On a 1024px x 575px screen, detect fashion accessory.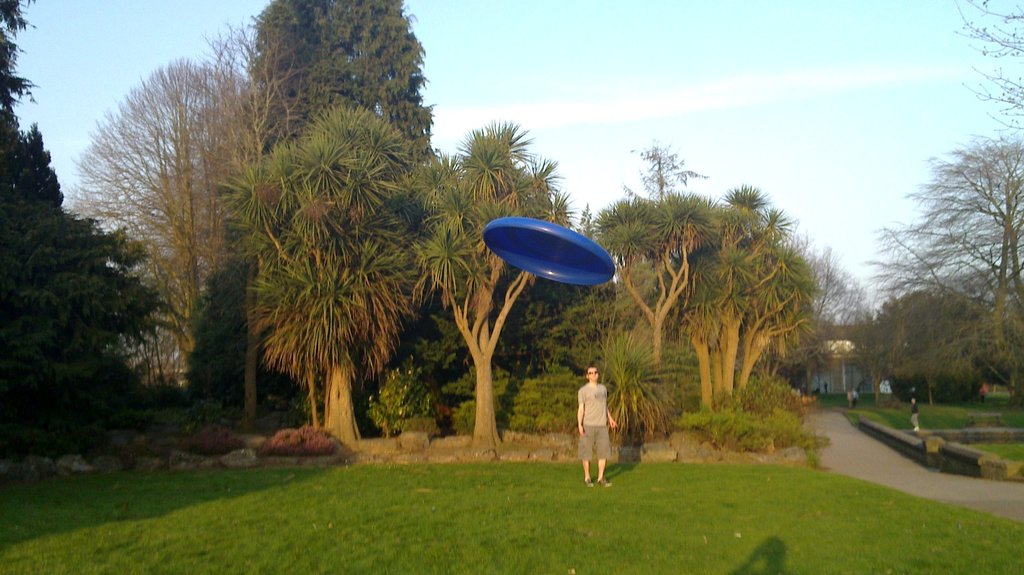
crop(584, 477, 595, 483).
